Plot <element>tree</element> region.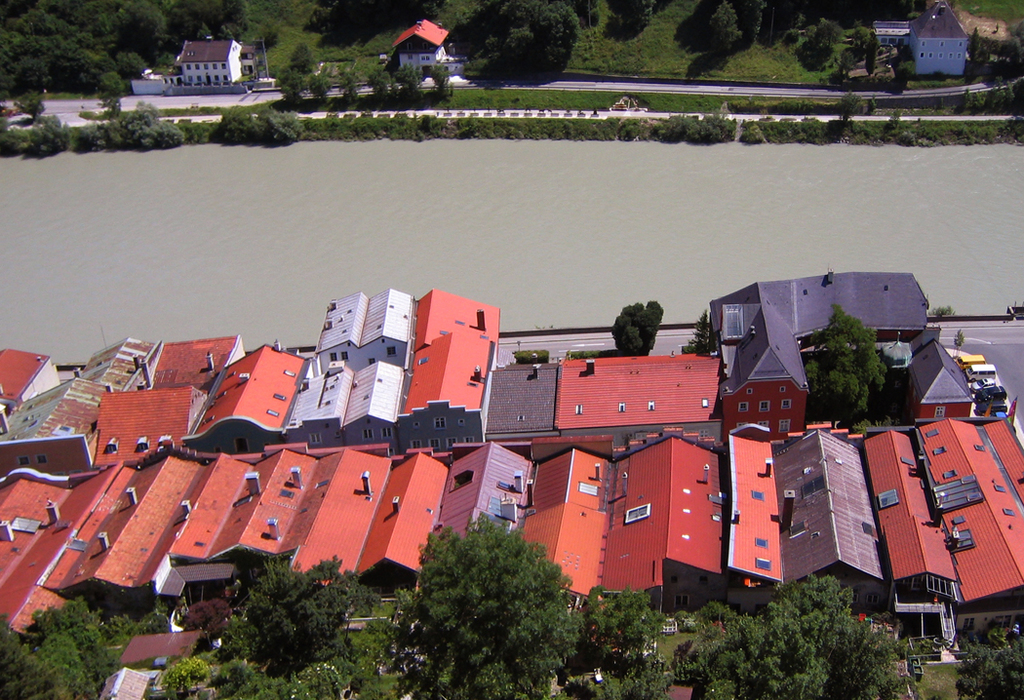
Plotted at 394,61,415,93.
